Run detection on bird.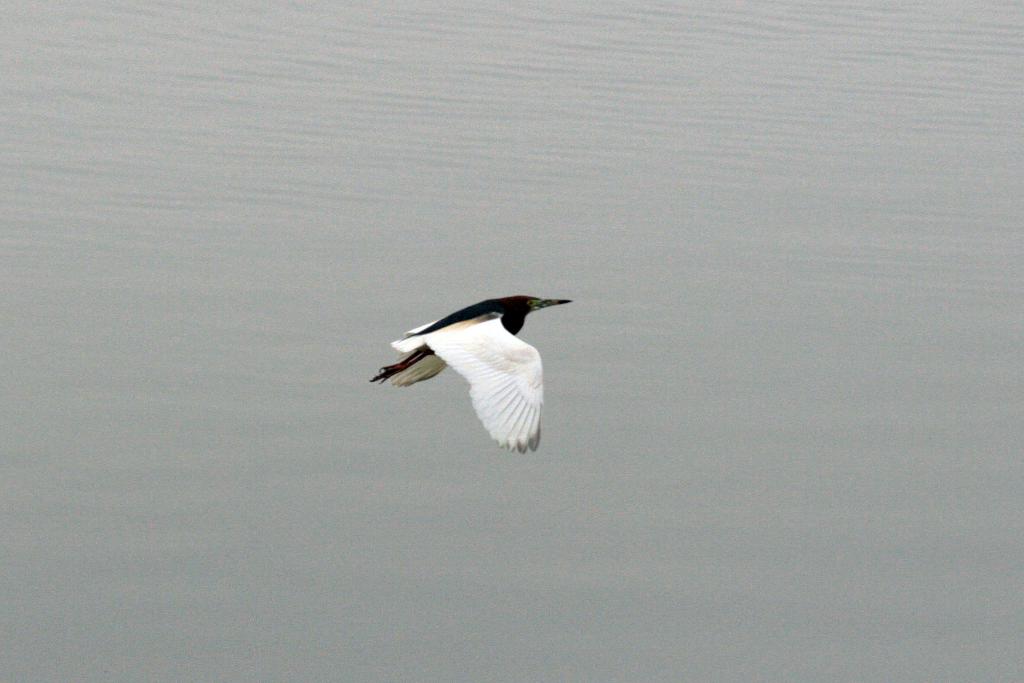
Result: <region>374, 288, 588, 448</region>.
